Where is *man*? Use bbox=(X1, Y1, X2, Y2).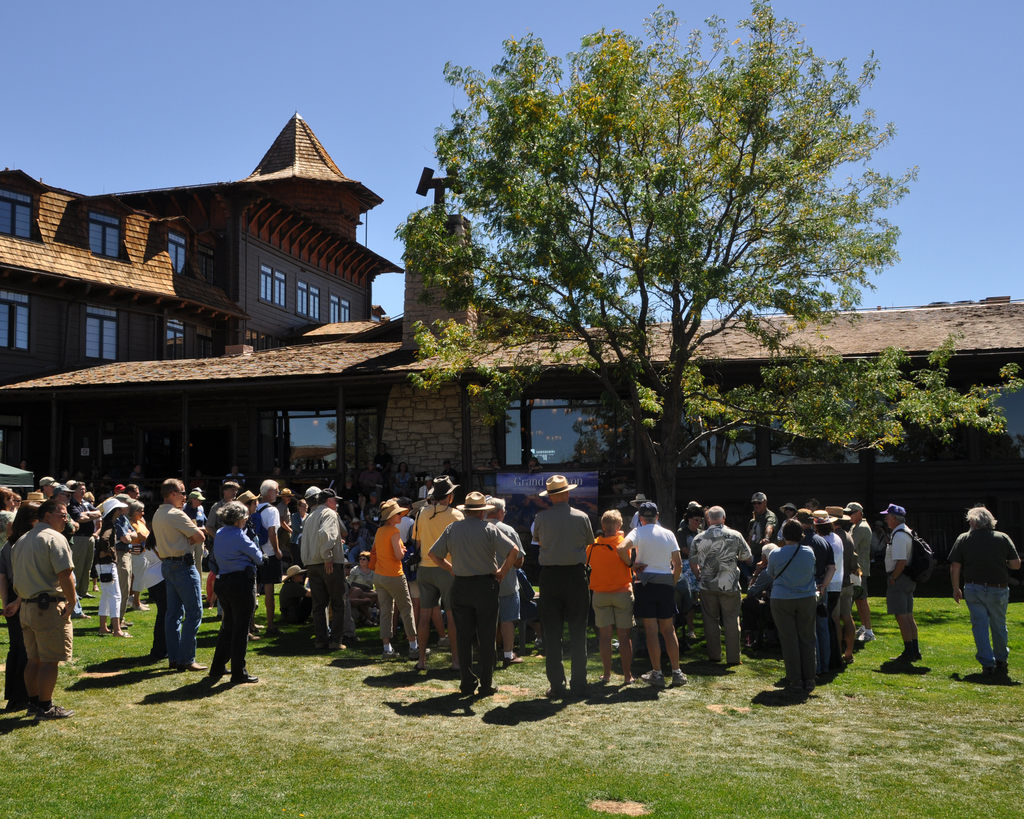
bbox=(234, 487, 259, 525).
